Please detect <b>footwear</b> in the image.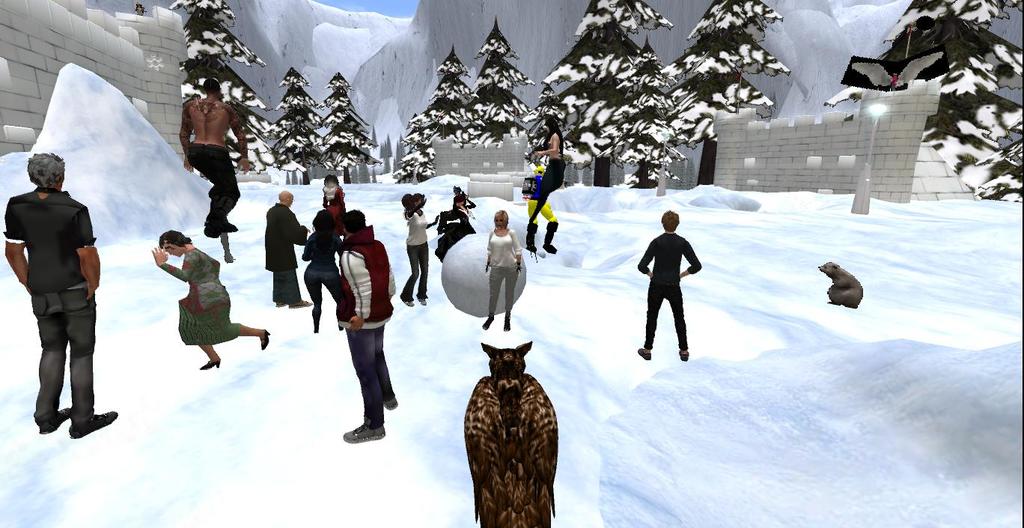
left=70, top=416, right=113, bottom=437.
